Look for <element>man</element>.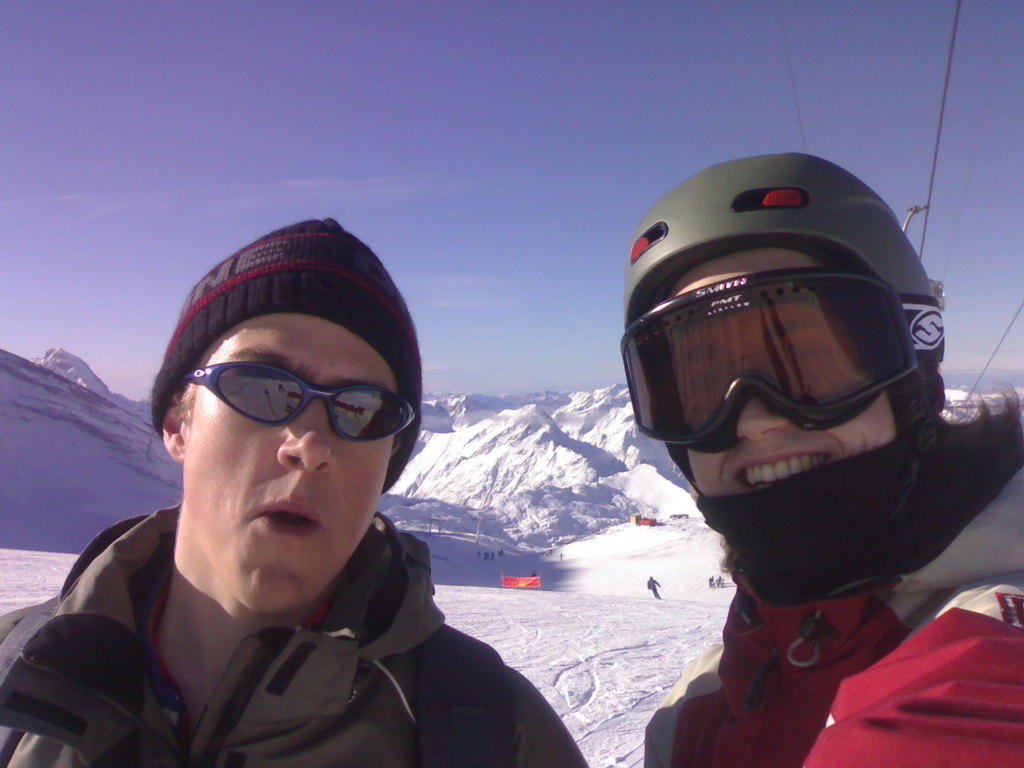
Found: l=0, t=204, r=598, b=767.
